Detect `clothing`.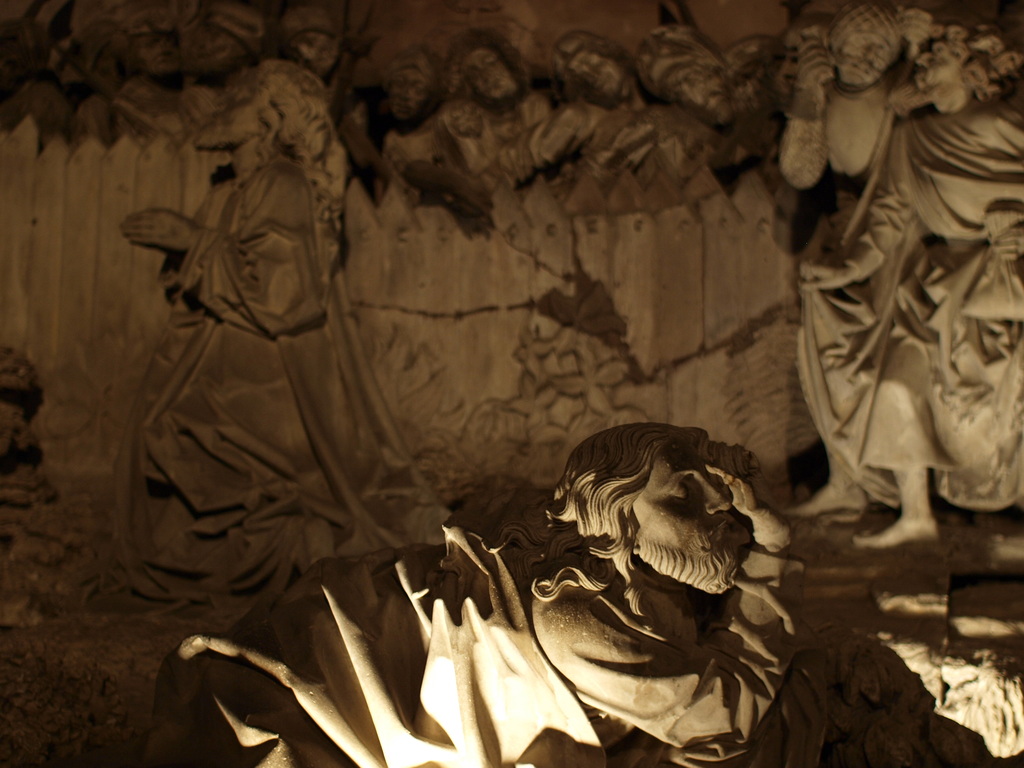
Detected at select_region(144, 499, 606, 767).
